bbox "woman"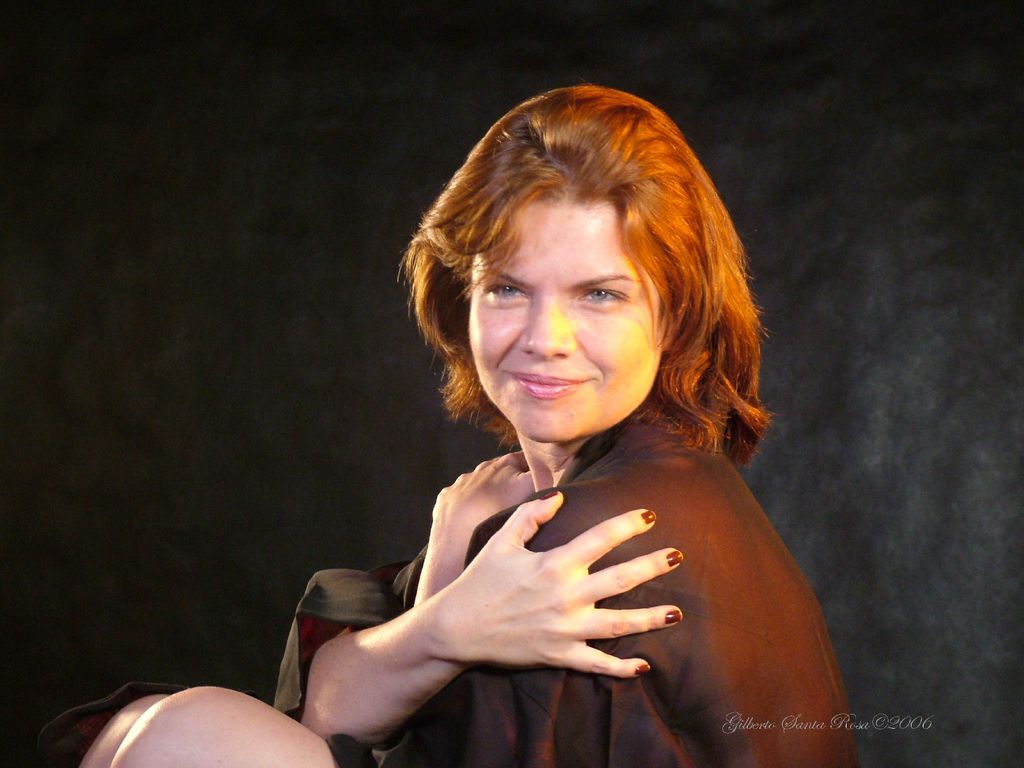
box=[256, 76, 853, 760]
